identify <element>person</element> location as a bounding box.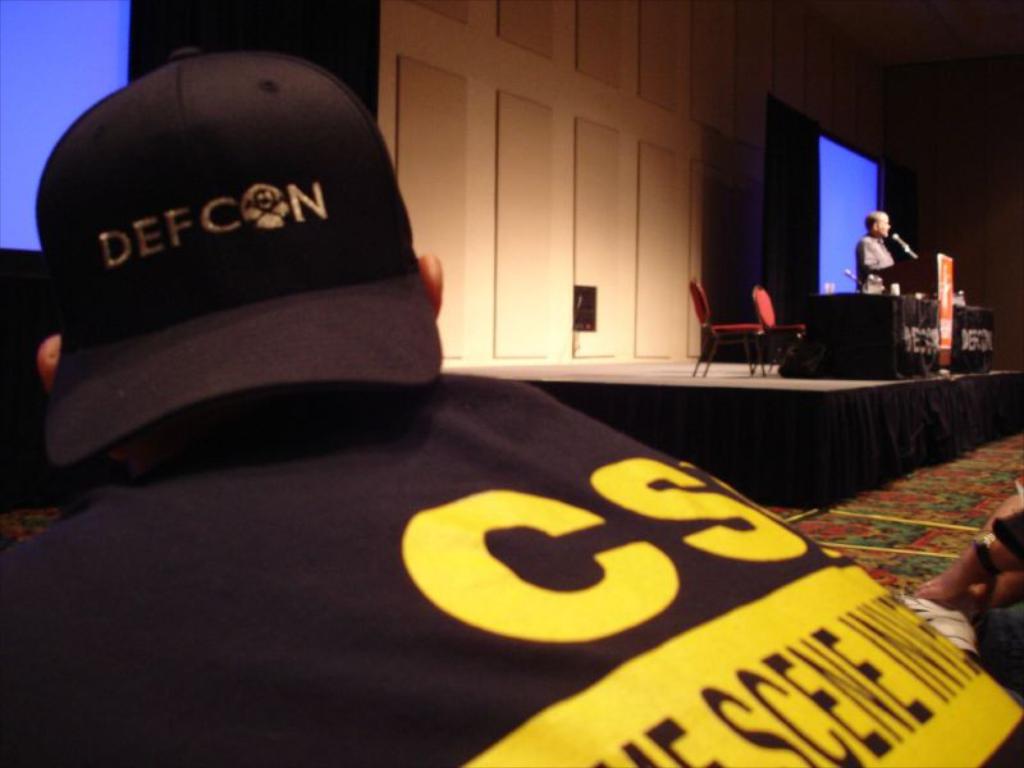
locate(915, 476, 1023, 696).
